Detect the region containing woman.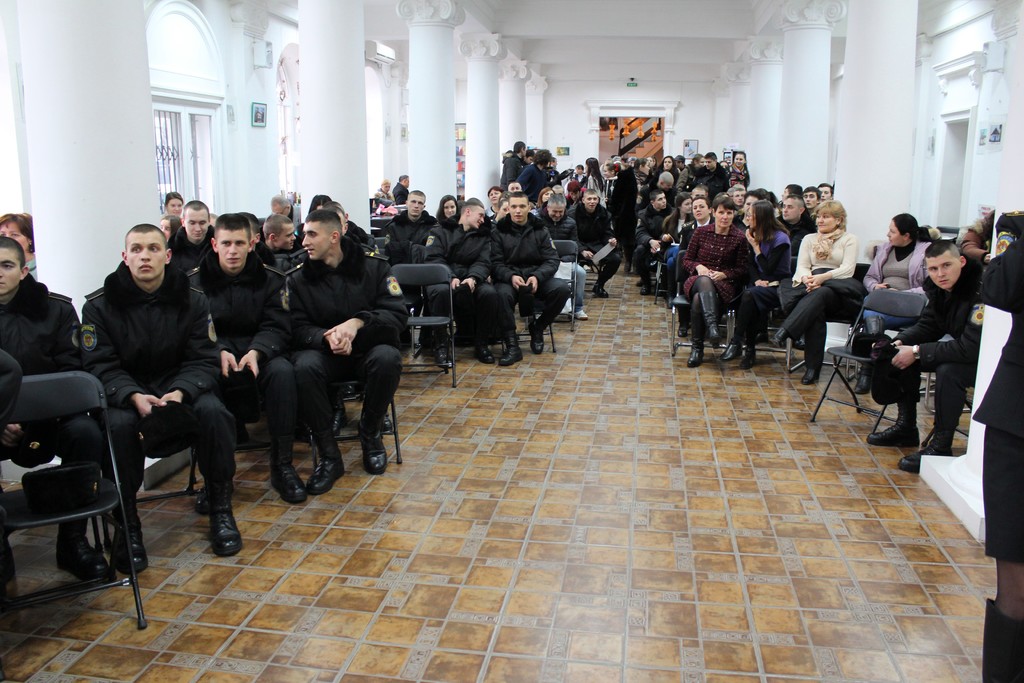
<box>679,193,755,363</box>.
